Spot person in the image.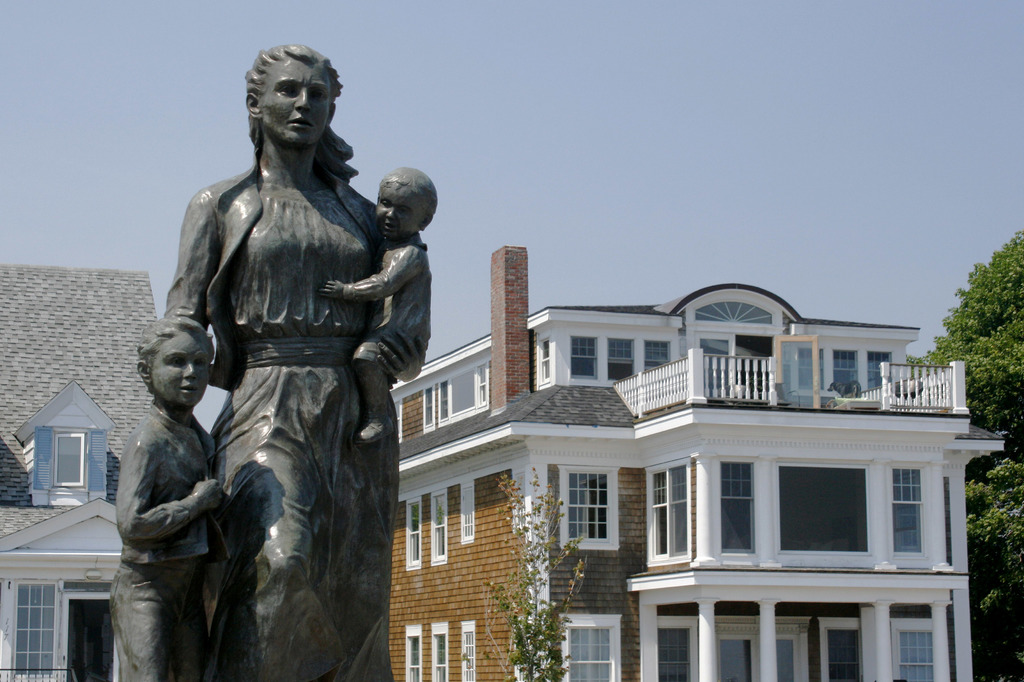
person found at (x1=320, y1=169, x2=438, y2=443).
